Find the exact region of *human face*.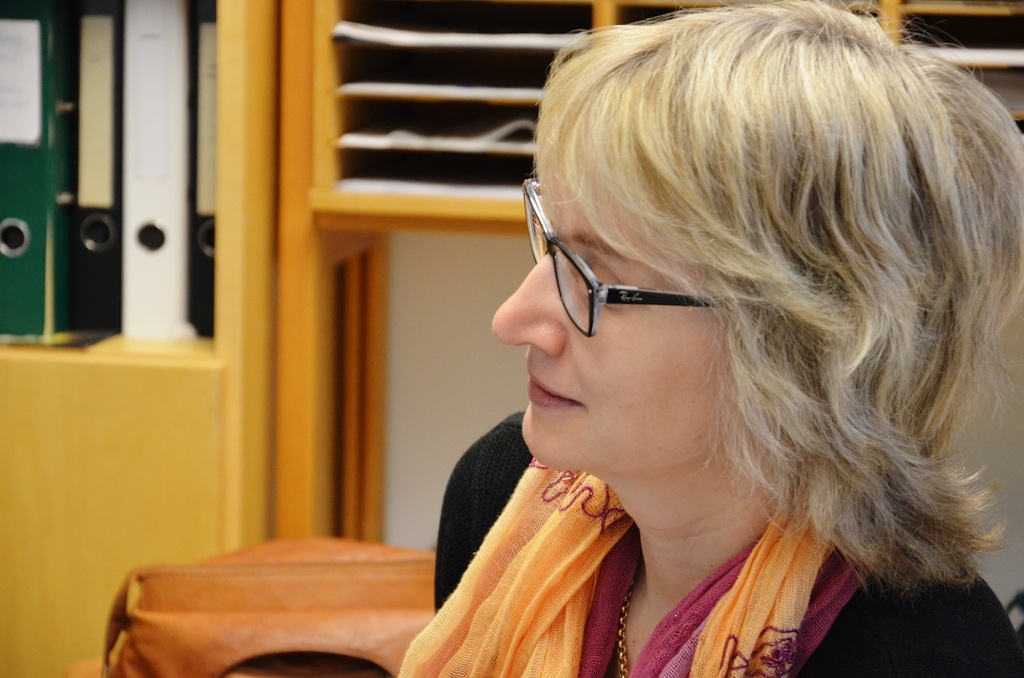
Exact region: pyautogui.locateOnScreen(490, 184, 728, 465).
